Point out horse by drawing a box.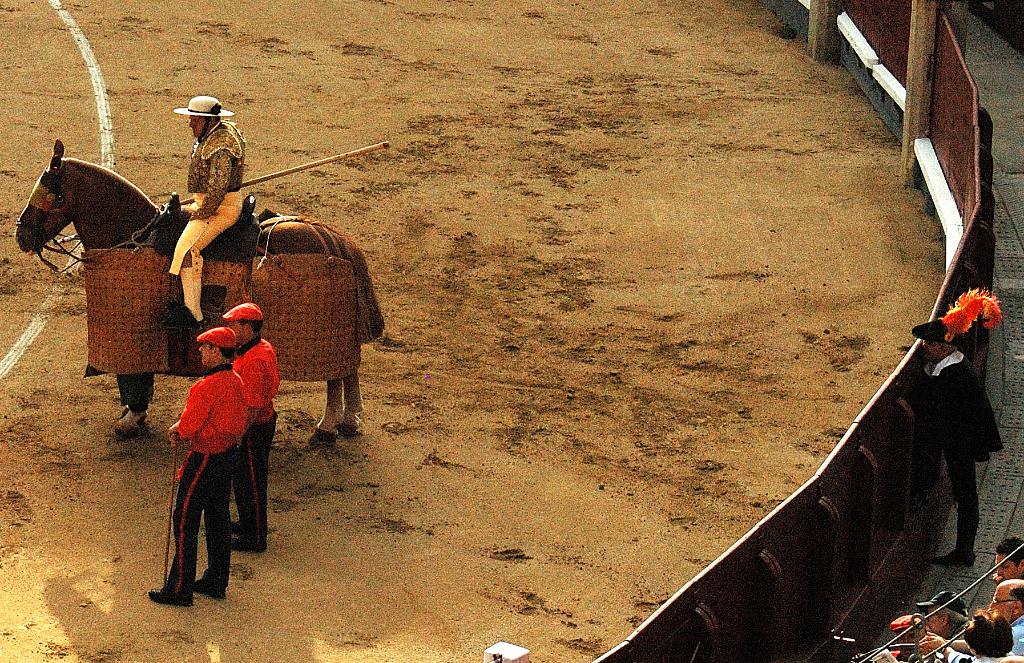
BBox(9, 136, 387, 448).
